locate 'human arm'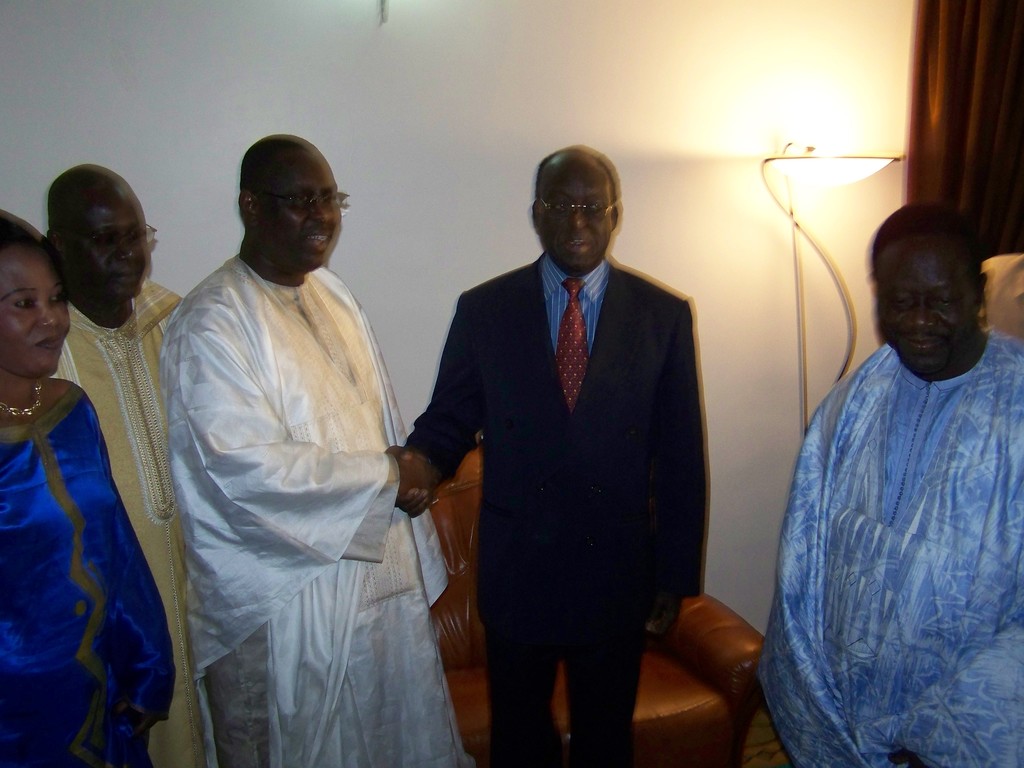
[648,291,705,639]
